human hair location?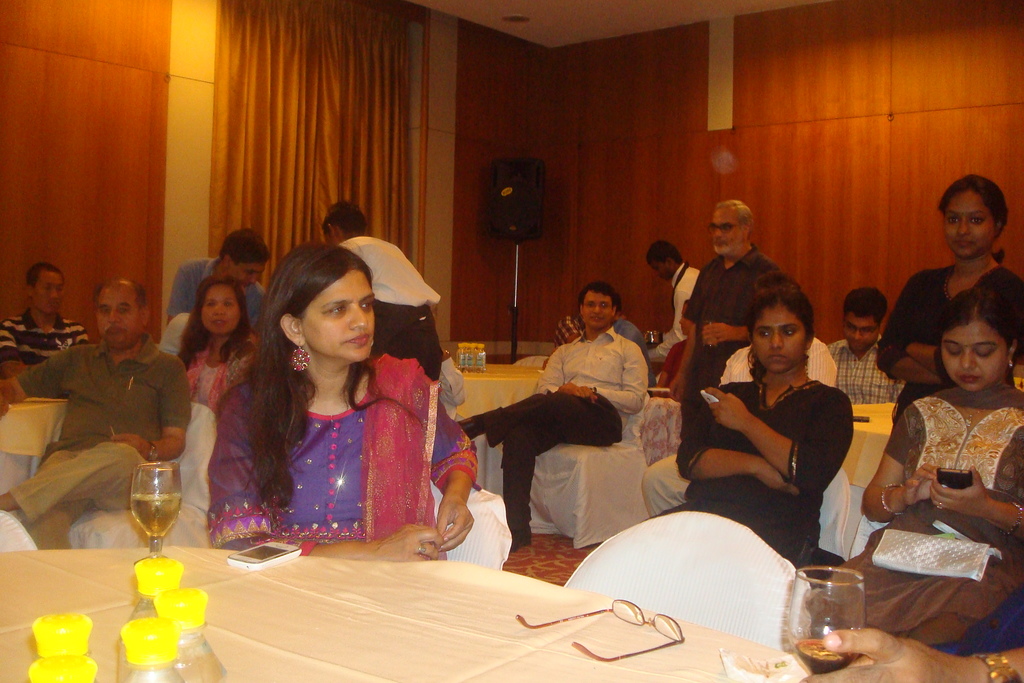
846:281:883:323
